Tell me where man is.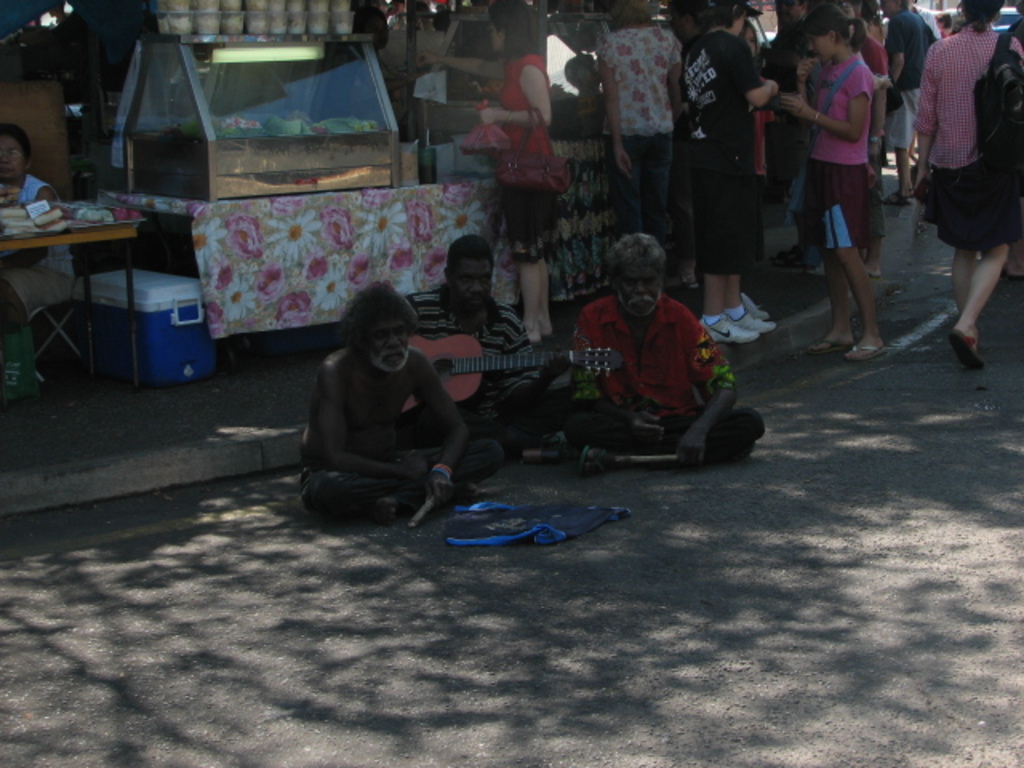
man is at <bbox>875, 0, 933, 203</bbox>.
